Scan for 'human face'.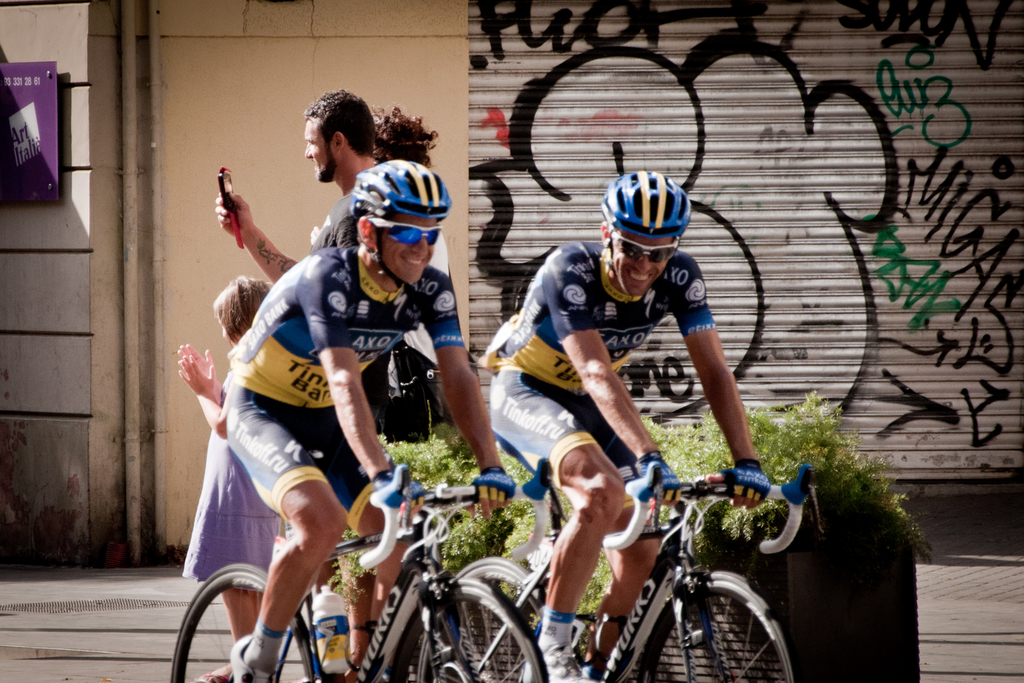
Scan result: region(378, 211, 434, 289).
